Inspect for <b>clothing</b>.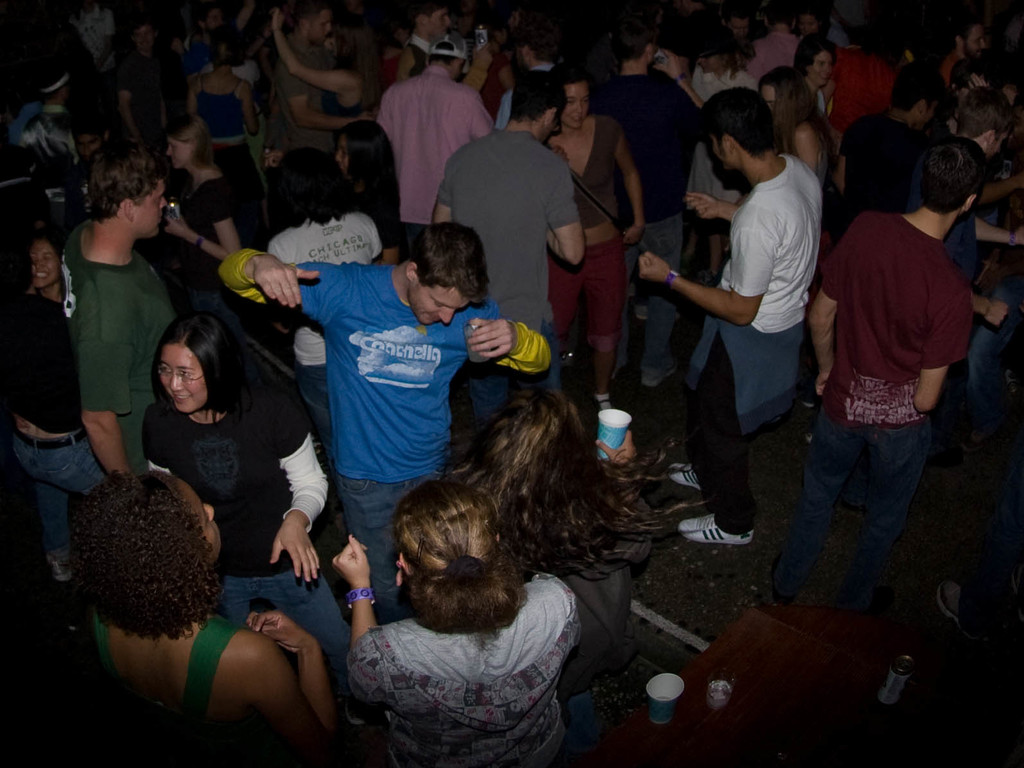
Inspection: x1=563 y1=689 x2=601 y2=735.
